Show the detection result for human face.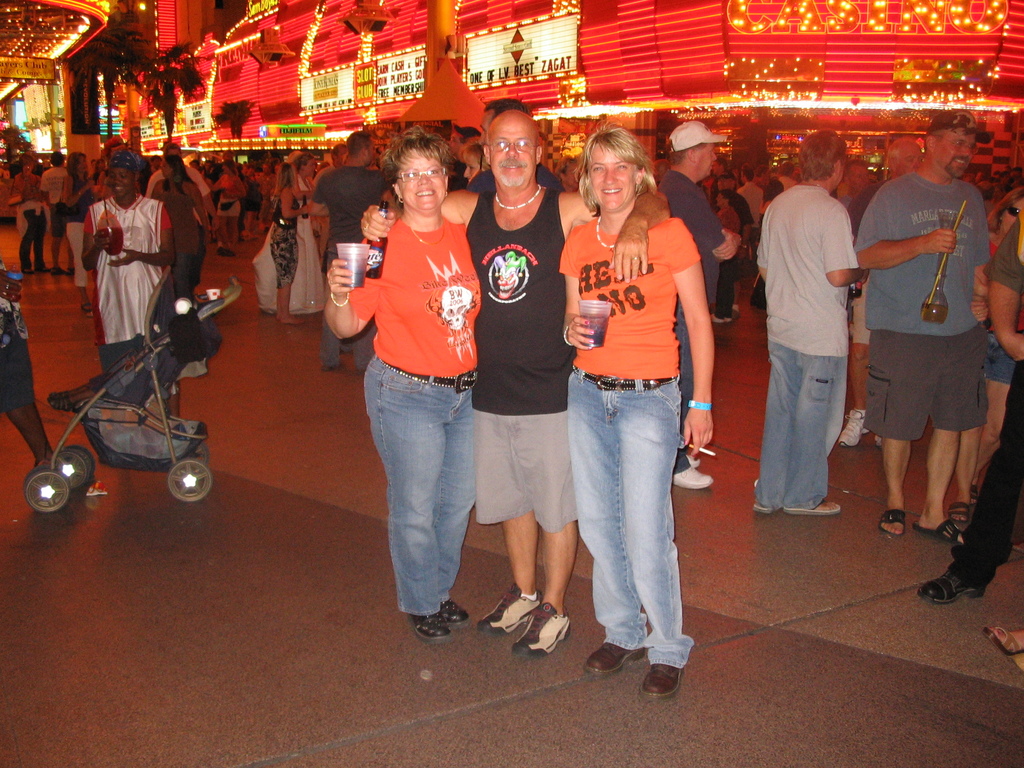
crop(998, 197, 1023, 236).
